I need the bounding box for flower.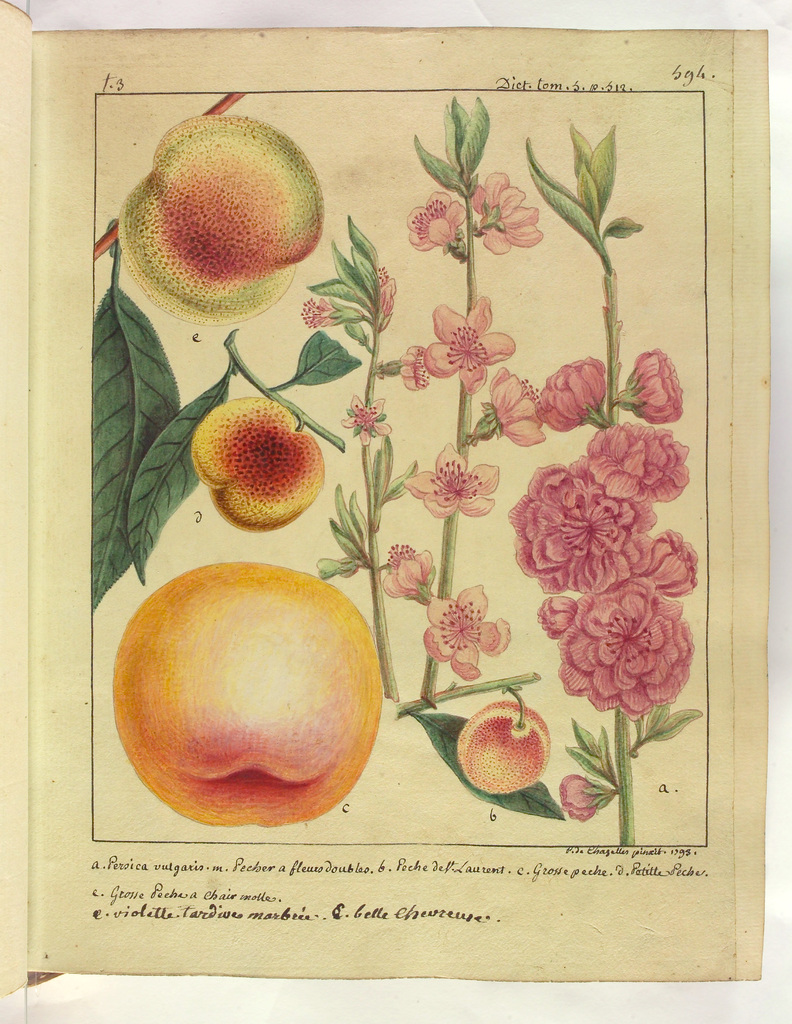
Here it is: [left=623, top=347, right=686, bottom=420].
